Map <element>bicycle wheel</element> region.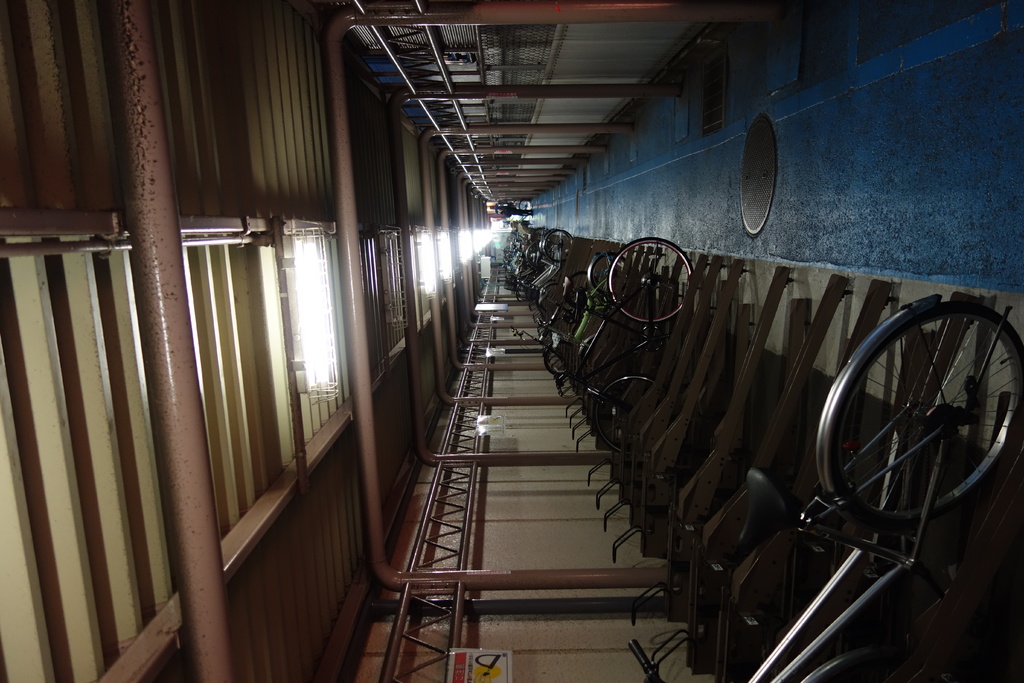
Mapped to pyautogui.locateOnScreen(596, 371, 653, 457).
